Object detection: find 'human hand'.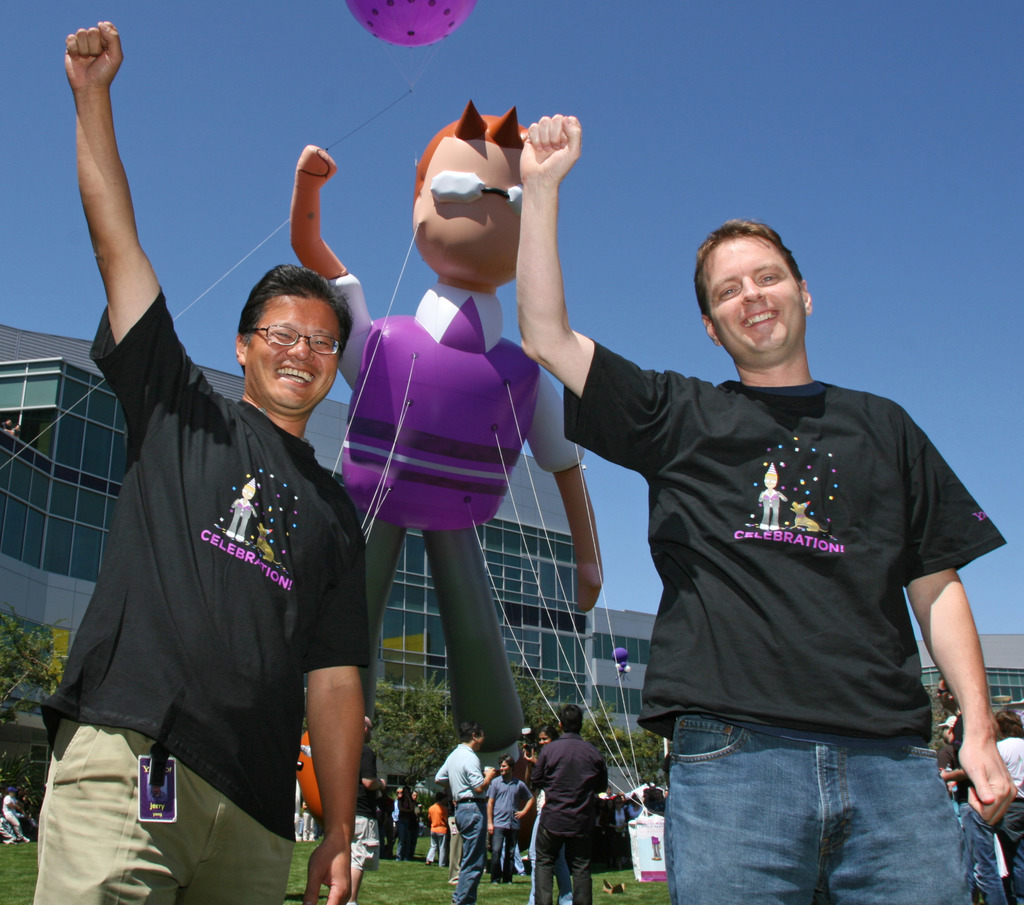
select_region(956, 736, 1020, 833).
